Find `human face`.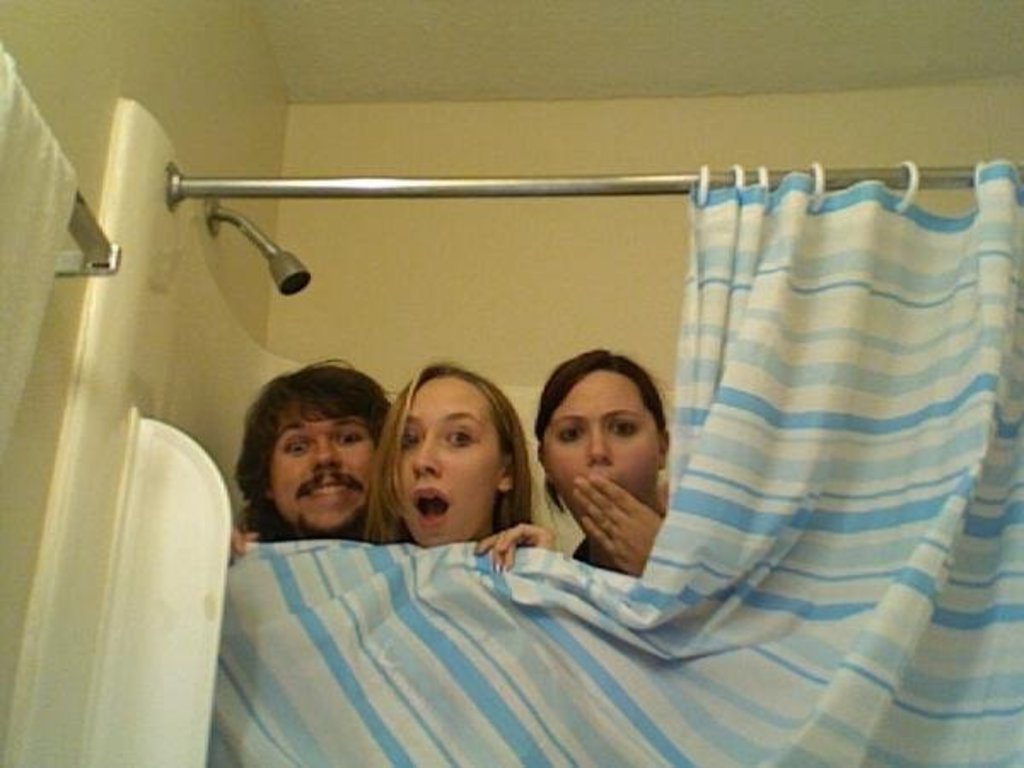
(left=268, top=399, right=382, bottom=539).
